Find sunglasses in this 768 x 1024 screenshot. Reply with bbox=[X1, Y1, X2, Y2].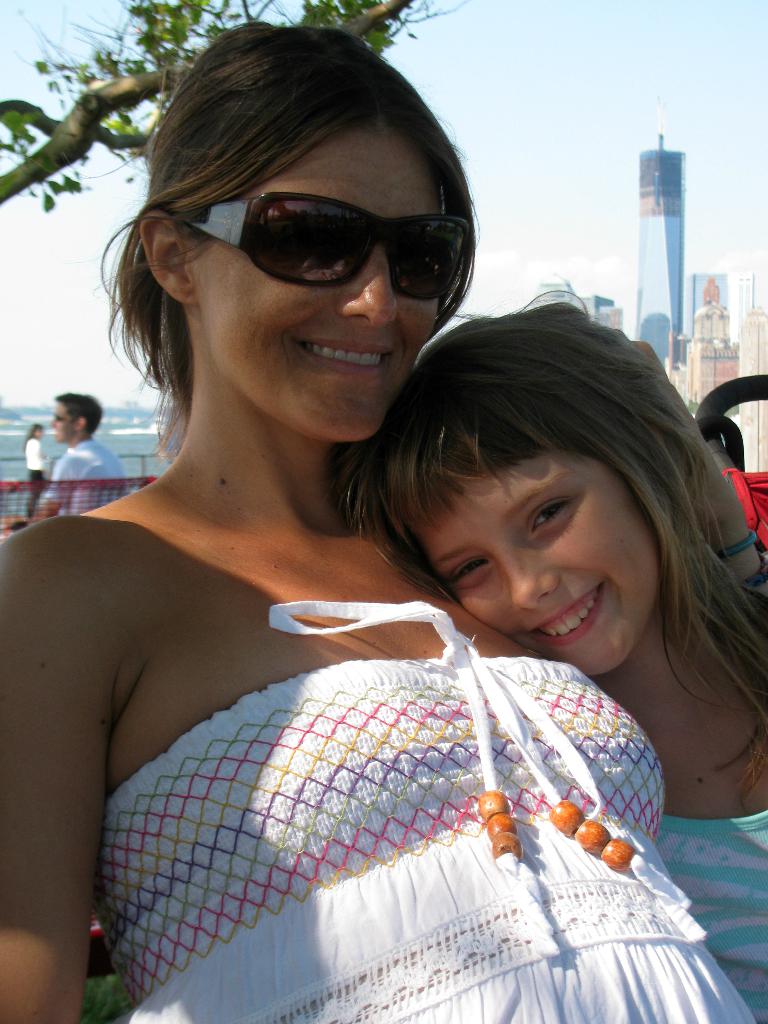
bbox=[172, 191, 471, 303].
